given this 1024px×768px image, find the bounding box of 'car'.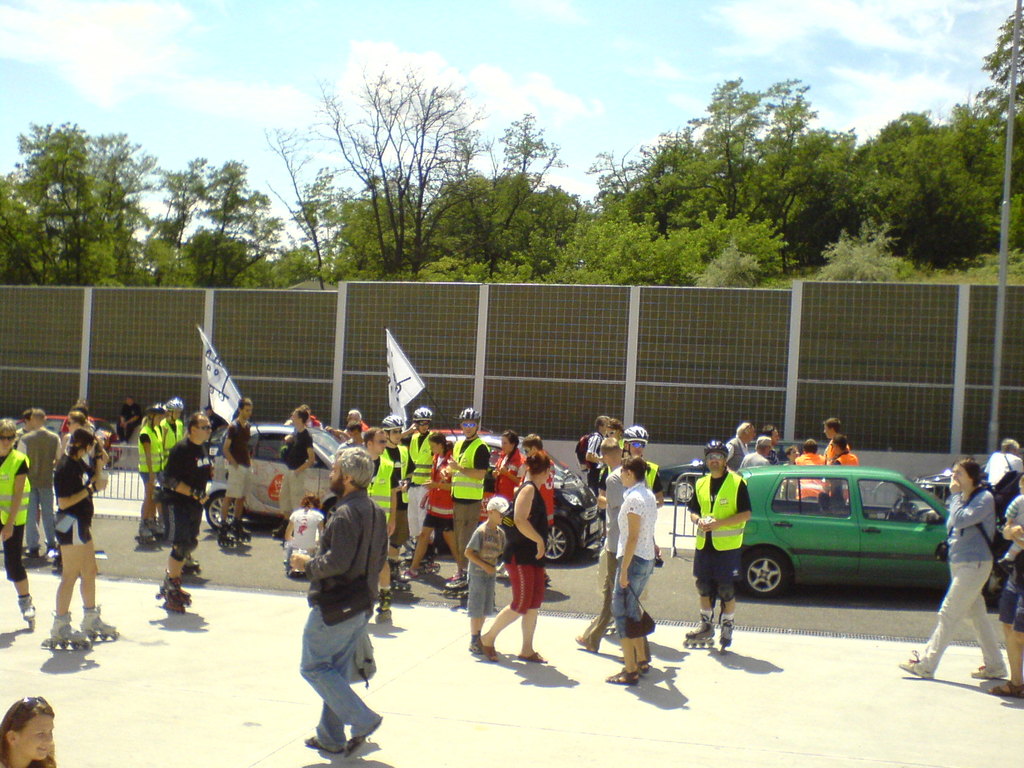
[x1=202, y1=423, x2=348, y2=532].
